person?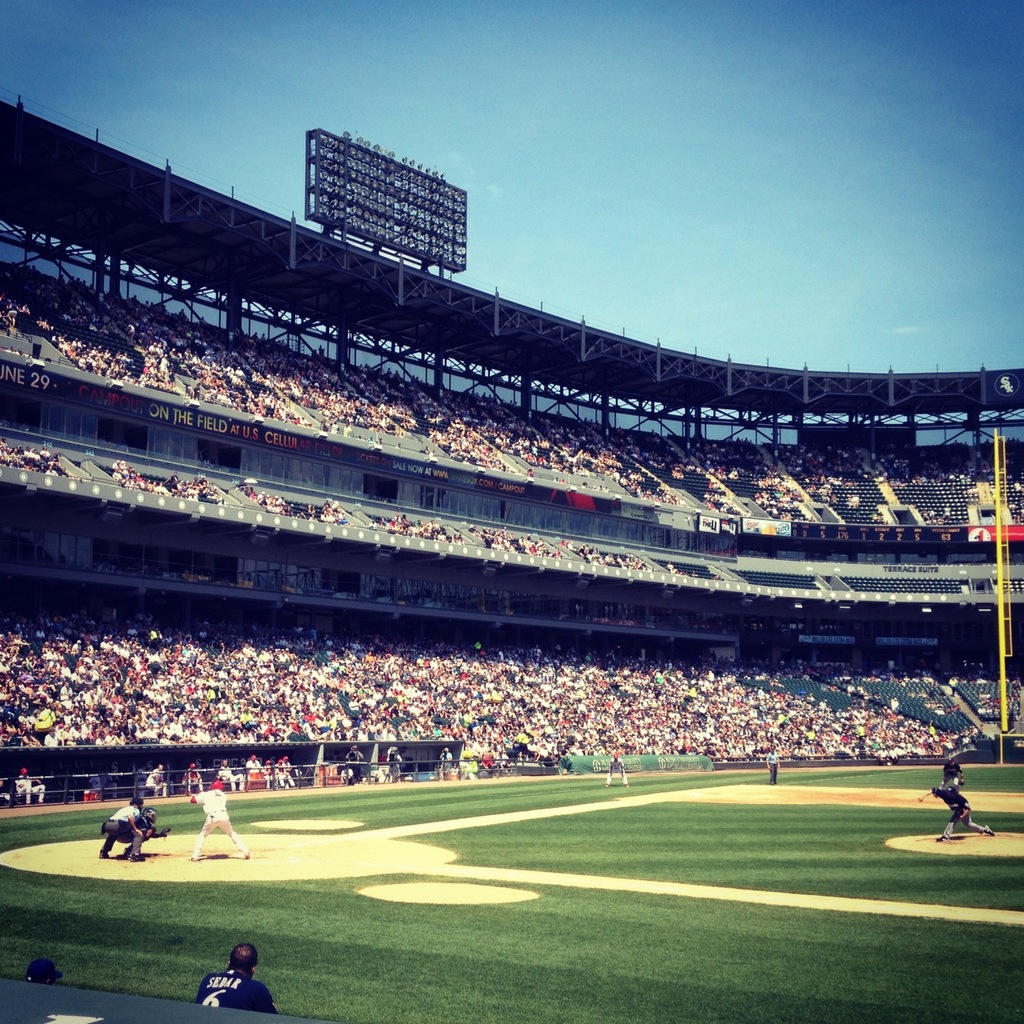
(x1=200, y1=941, x2=276, y2=1020)
